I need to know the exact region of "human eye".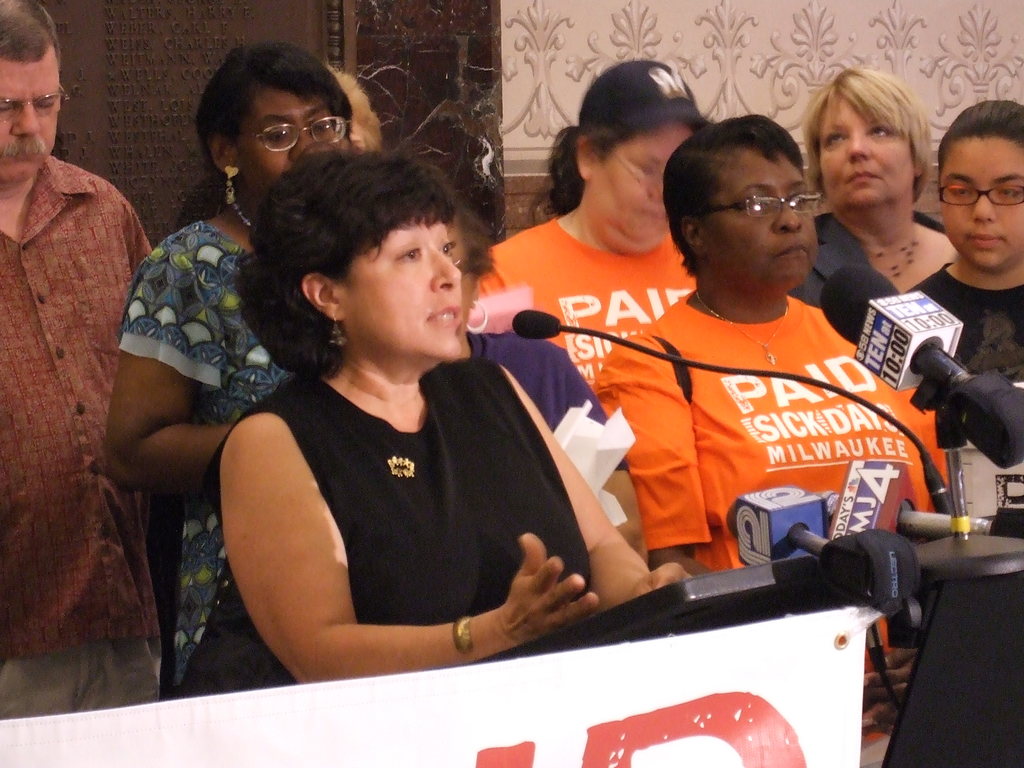
Region: locate(868, 125, 894, 140).
